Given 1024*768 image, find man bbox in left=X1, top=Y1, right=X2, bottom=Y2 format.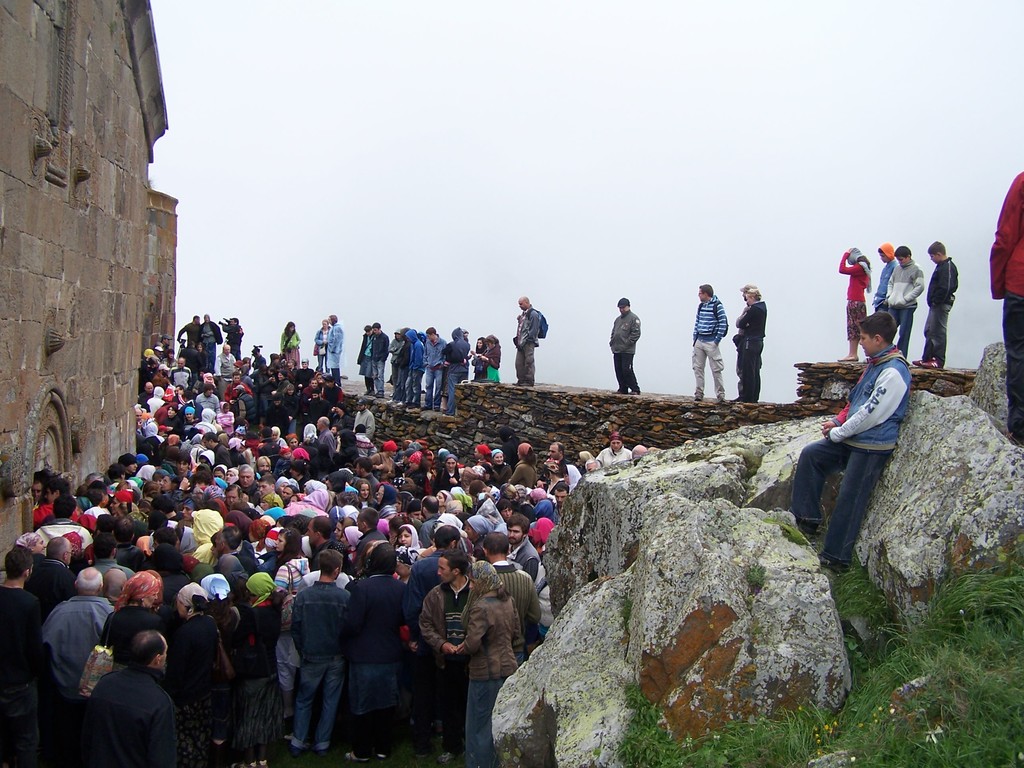
left=610, top=300, right=640, bottom=401.
